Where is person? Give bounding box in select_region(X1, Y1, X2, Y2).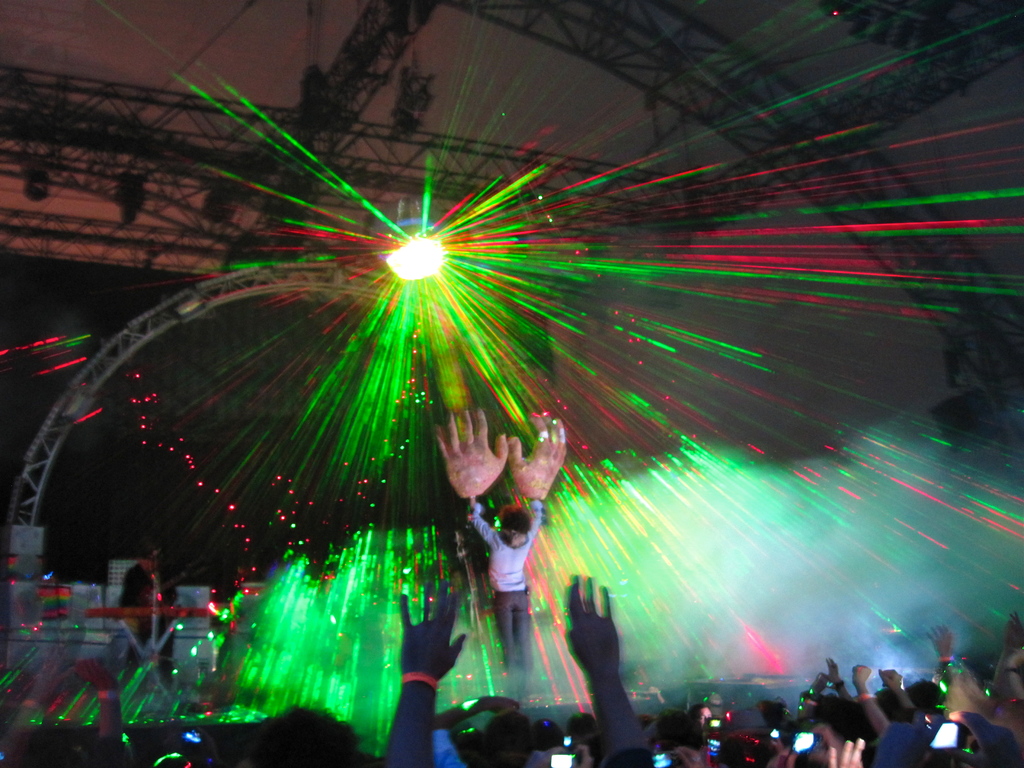
select_region(116, 561, 178, 660).
